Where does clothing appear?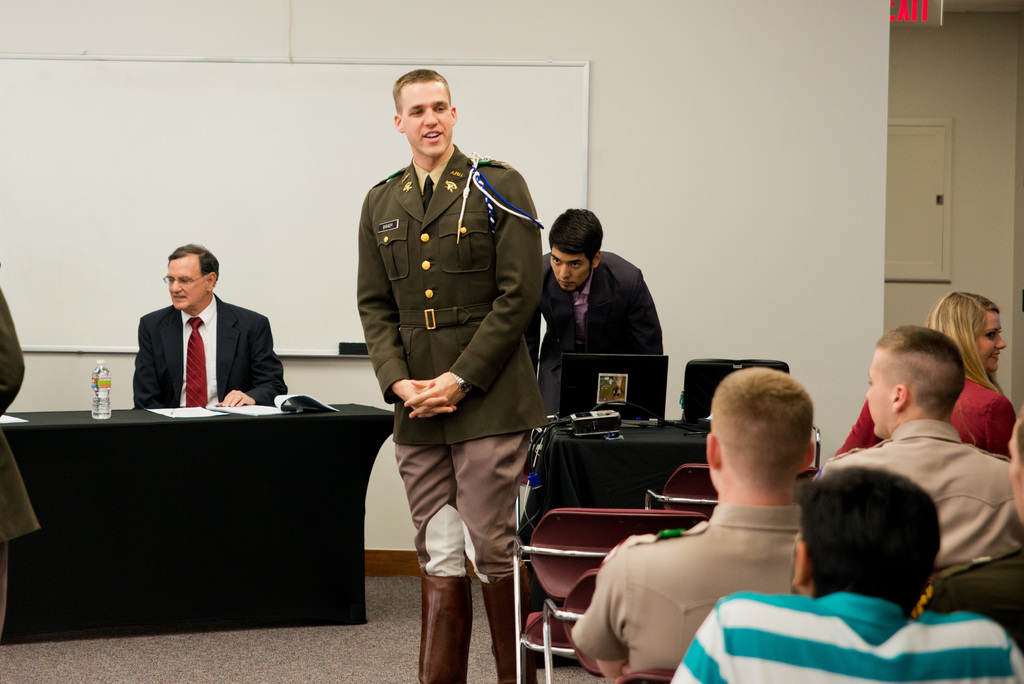
Appears at [x1=524, y1=249, x2=662, y2=412].
